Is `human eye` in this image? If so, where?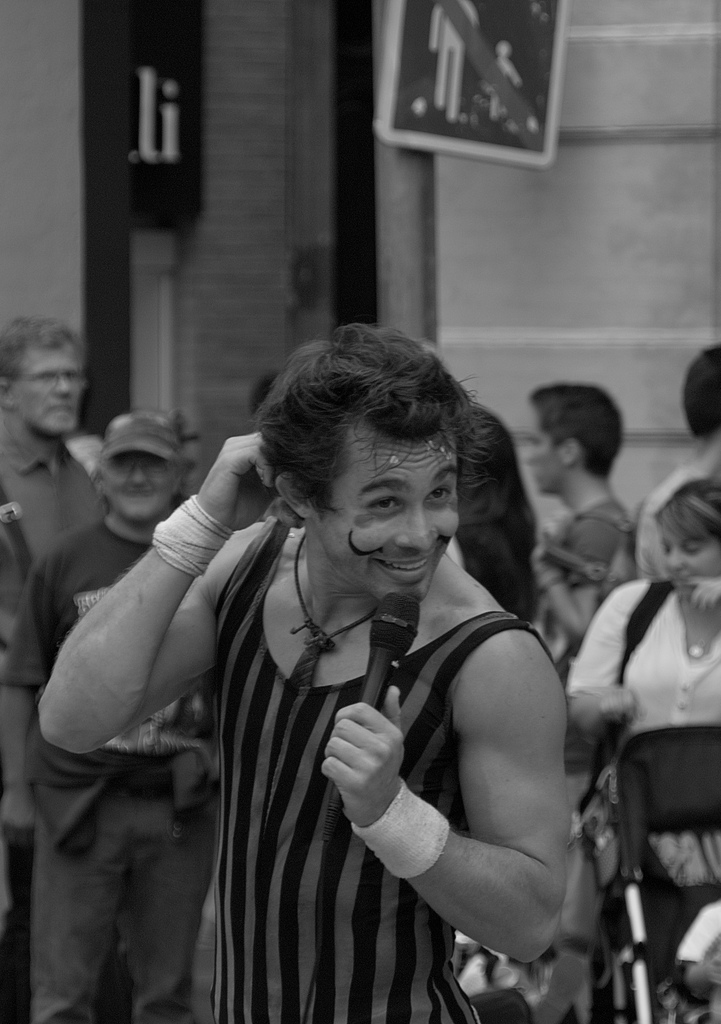
Yes, at (366,488,408,520).
